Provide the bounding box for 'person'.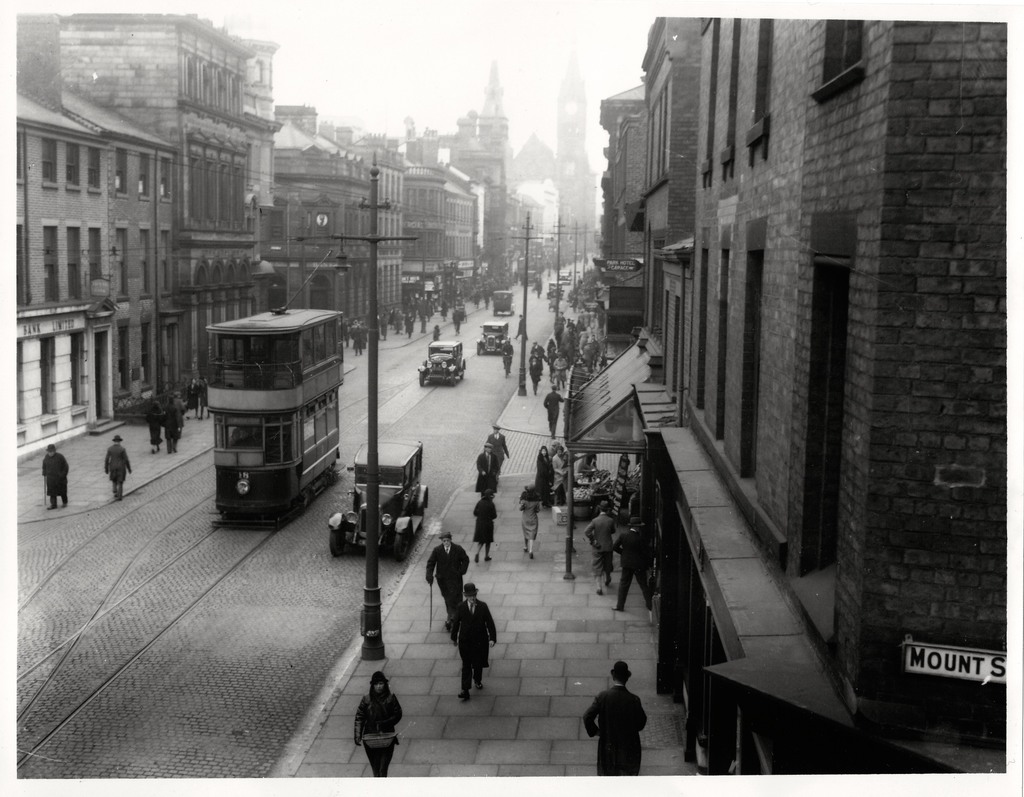
Rect(175, 396, 184, 437).
